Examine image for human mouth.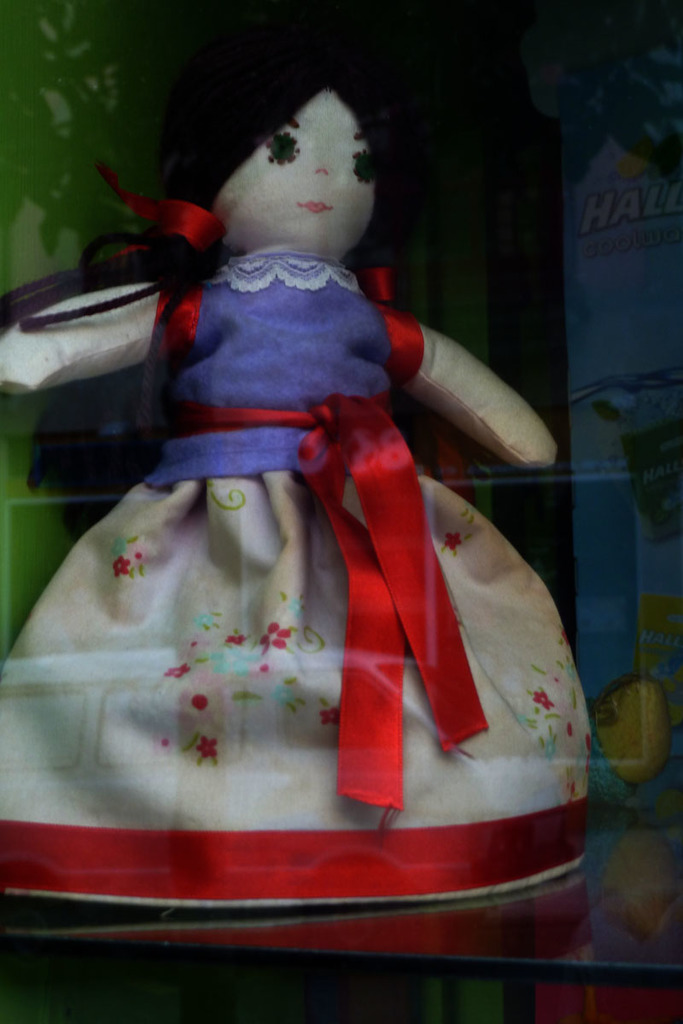
Examination result: (left=304, top=206, right=327, bottom=214).
